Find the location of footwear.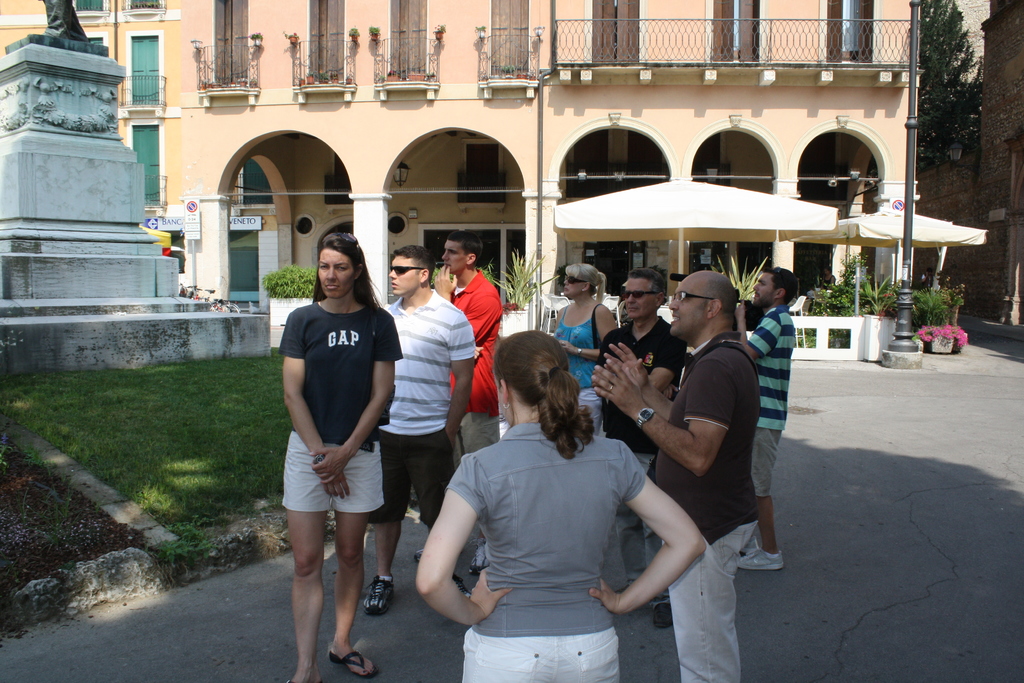
Location: x1=656, y1=601, x2=671, y2=631.
